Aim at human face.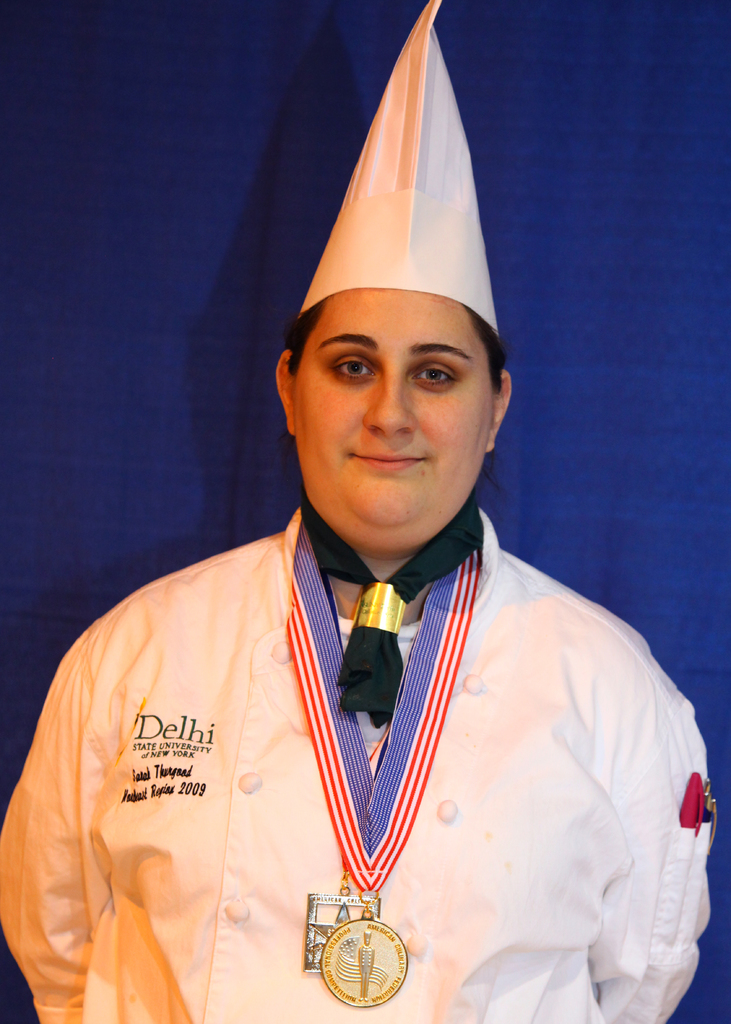
Aimed at [left=298, top=291, right=496, bottom=548].
